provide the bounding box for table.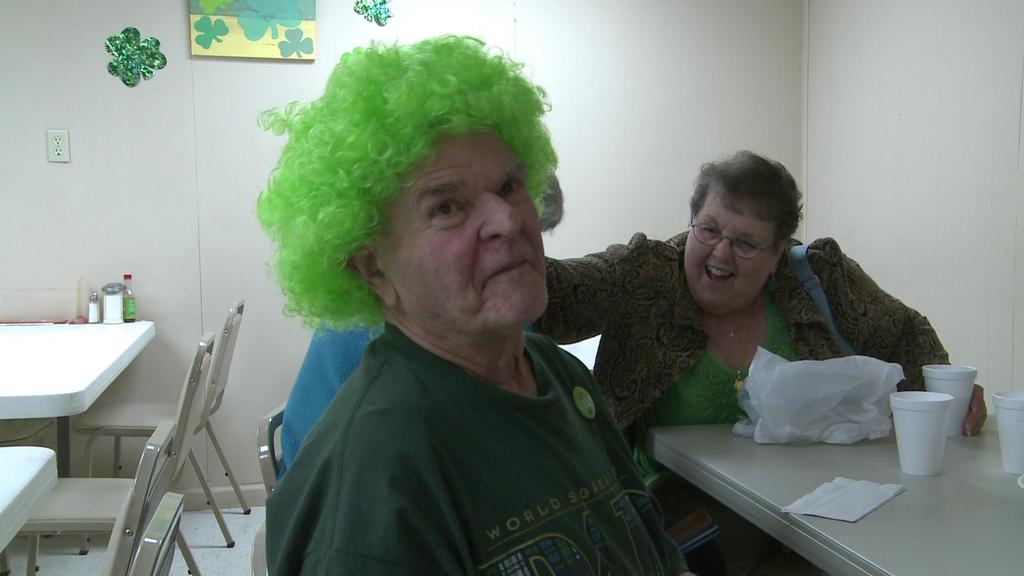
{"left": 668, "top": 381, "right": 1007, "bottom": 575}.
